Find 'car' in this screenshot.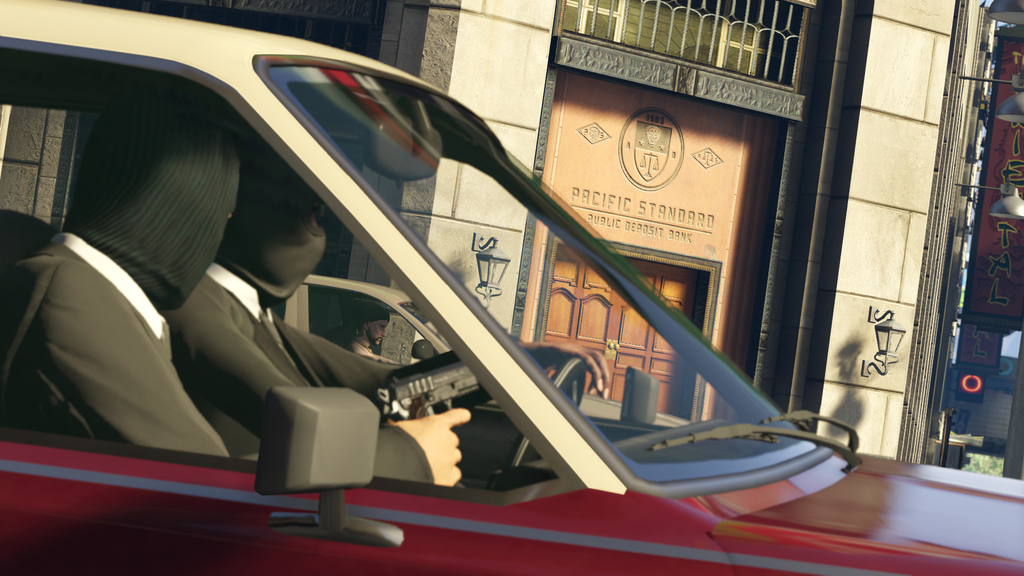
The bounding box for 'car' is 0, 22, 856, 554.
